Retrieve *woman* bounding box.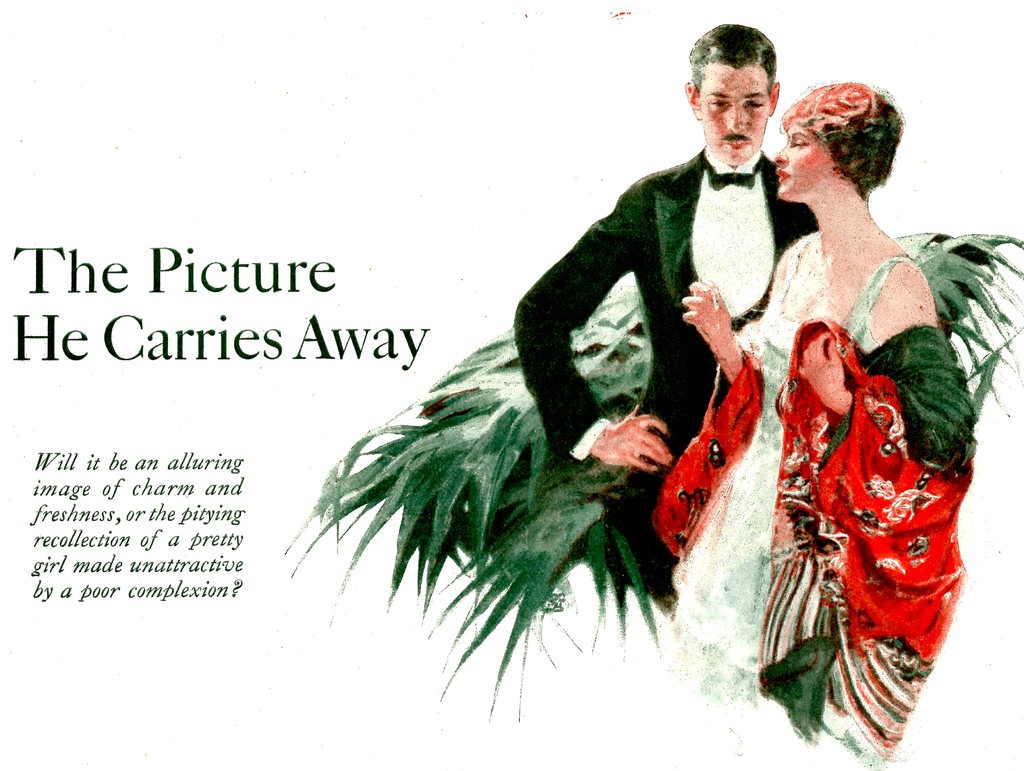
Bounding box: [646,72,948,638].
